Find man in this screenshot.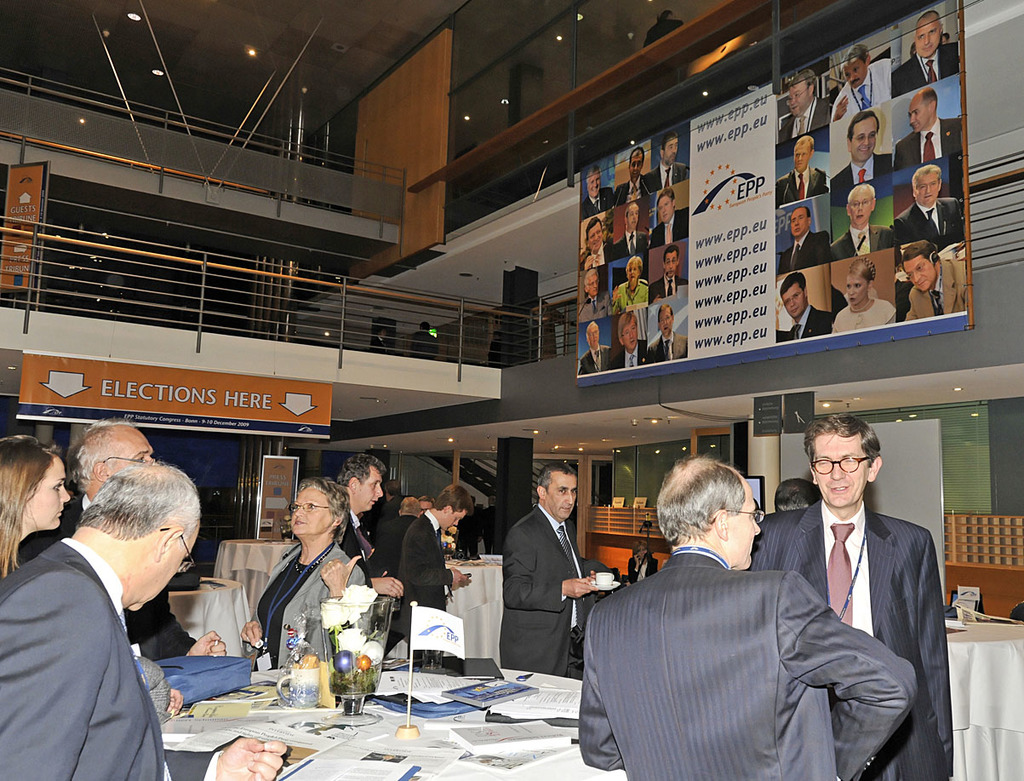
The bounding box for man is 581 169 614 210.
